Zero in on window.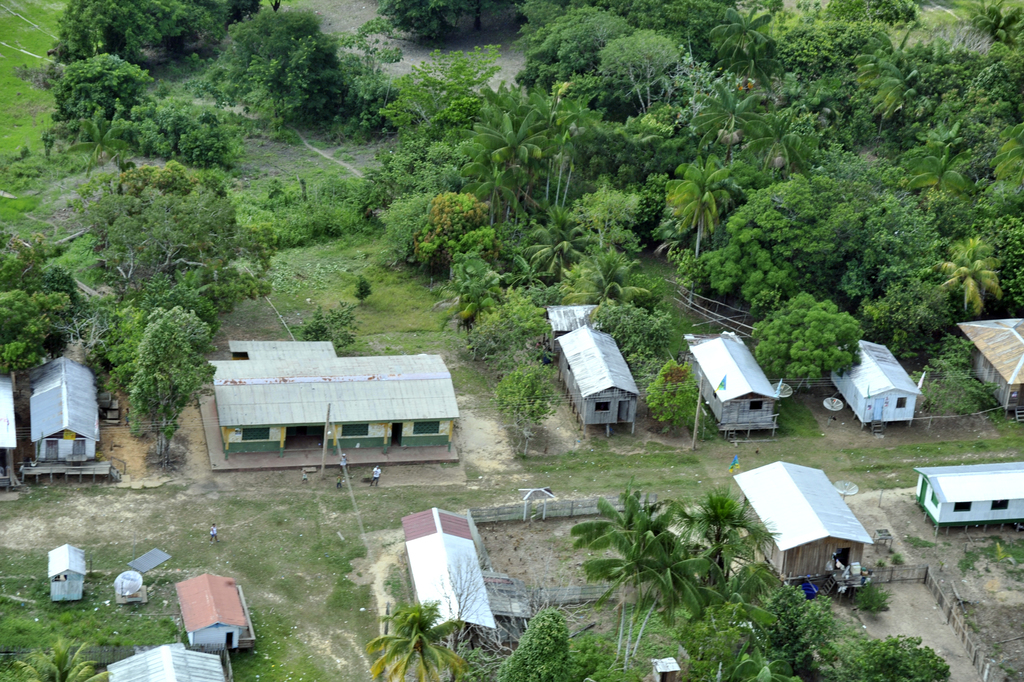
Zeroed in: region(952, 501, 970, 512).
